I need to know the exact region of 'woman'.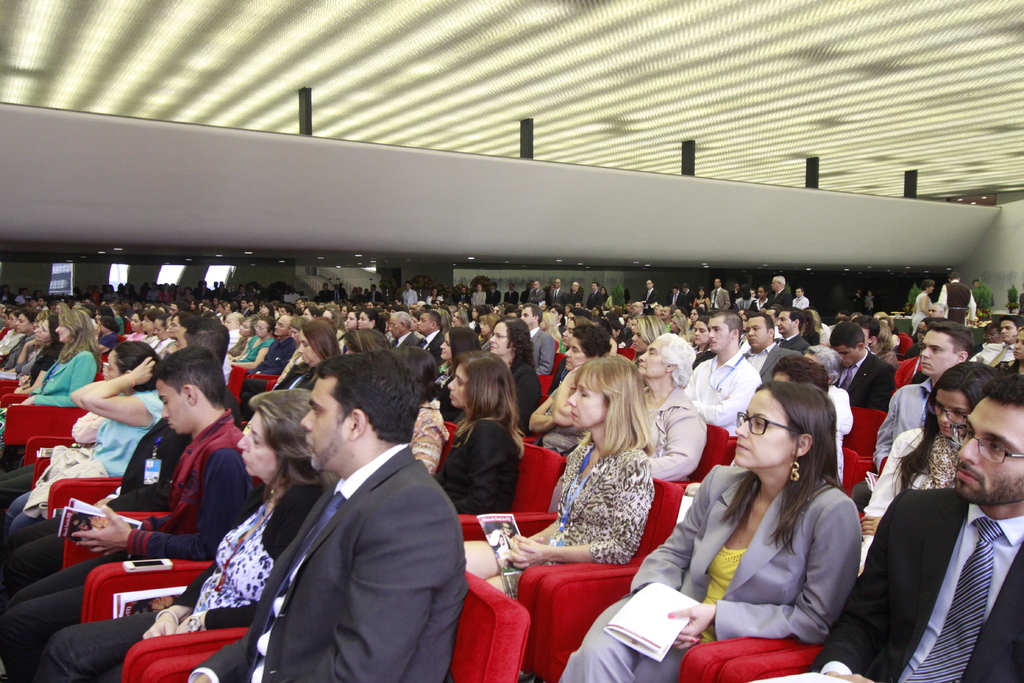
Region: (389, 342, 461, 466).
